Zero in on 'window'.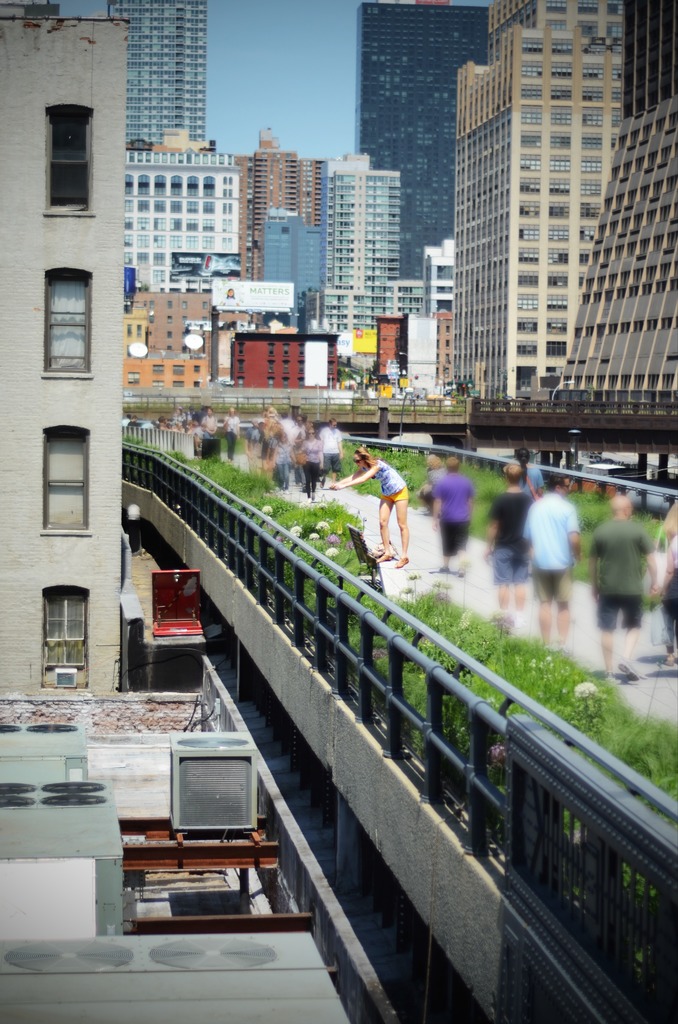
Zeroed in: BBox(237, 356, 246, 374).
